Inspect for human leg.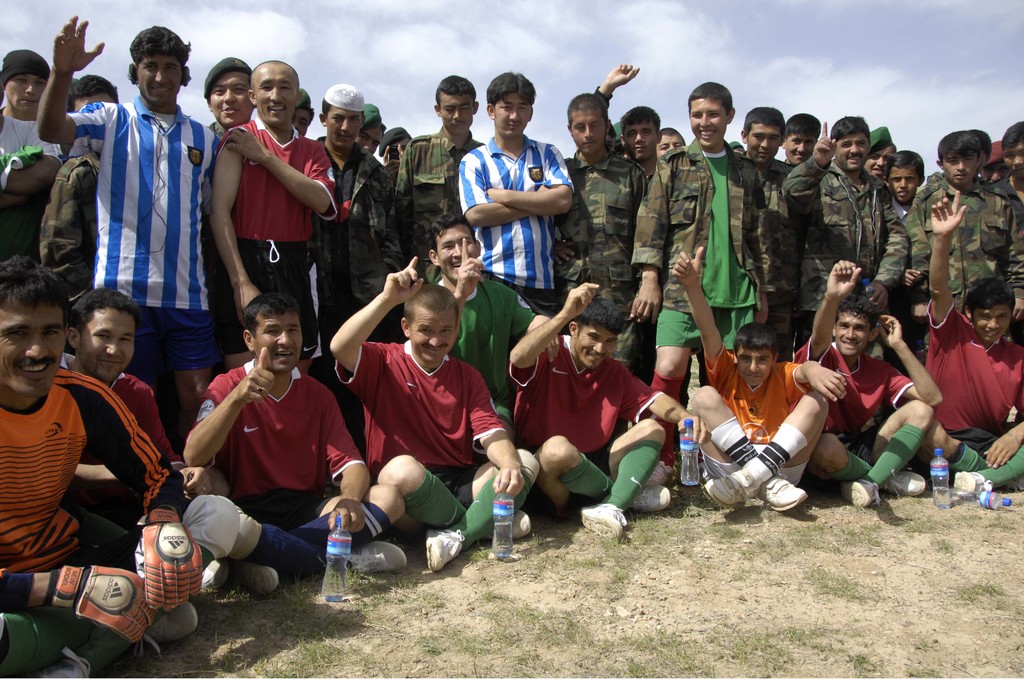
Inspection: bbox(703, 392, 833, 503).
